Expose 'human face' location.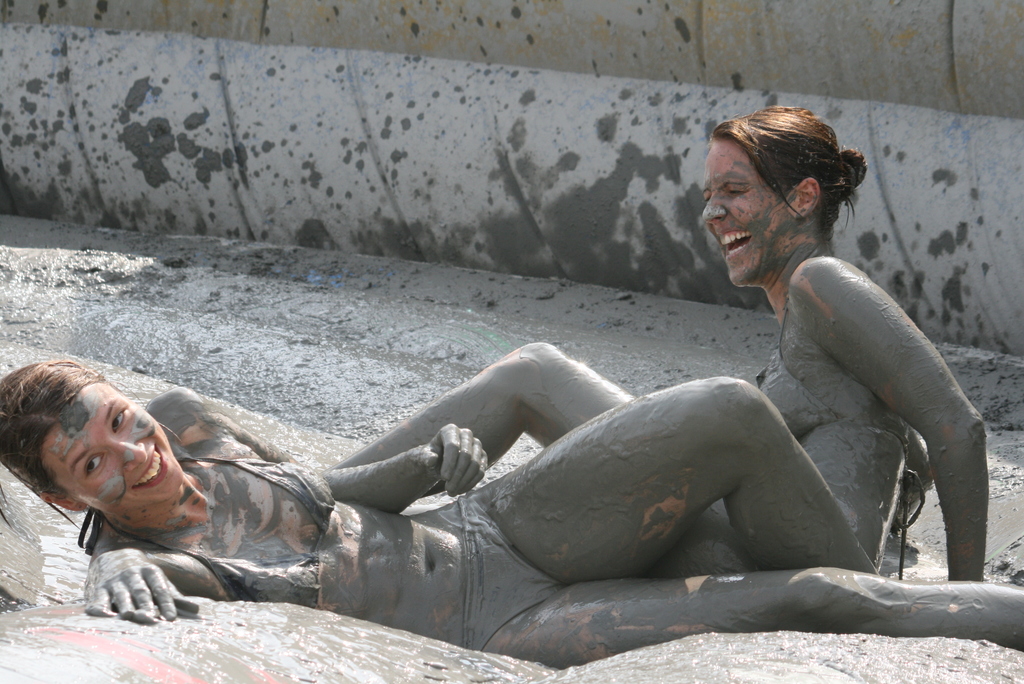
Exposed at [41, 380, 186, 513].
